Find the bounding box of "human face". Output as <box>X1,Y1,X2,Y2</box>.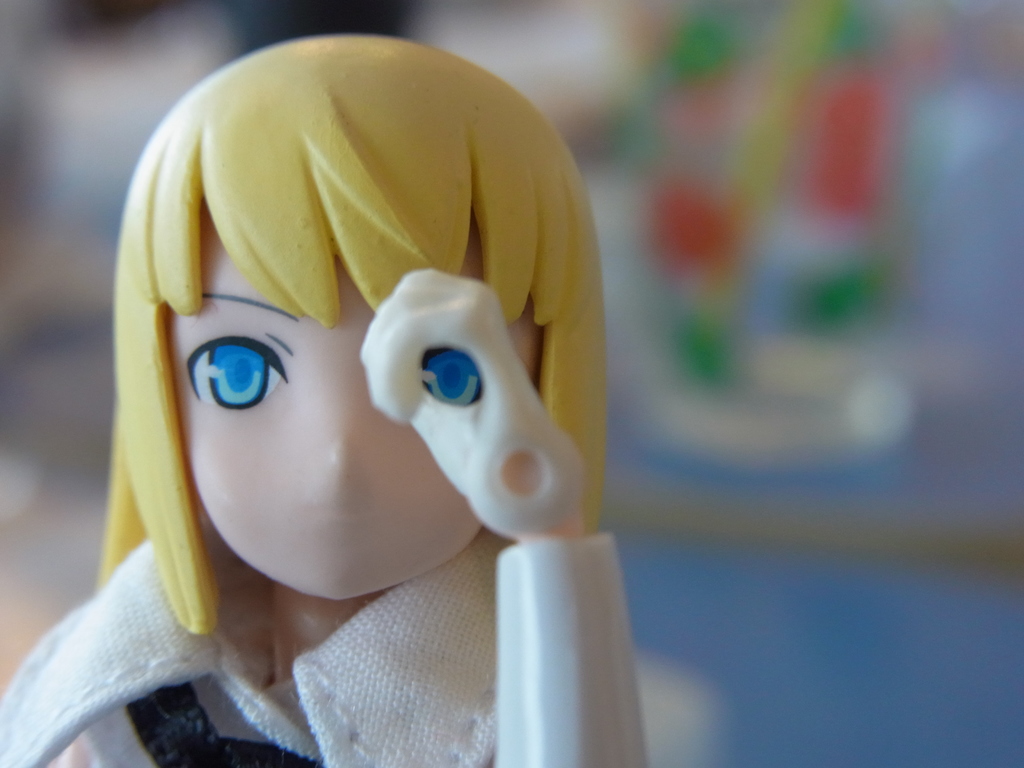
<box>168,205,546,602</box>.
